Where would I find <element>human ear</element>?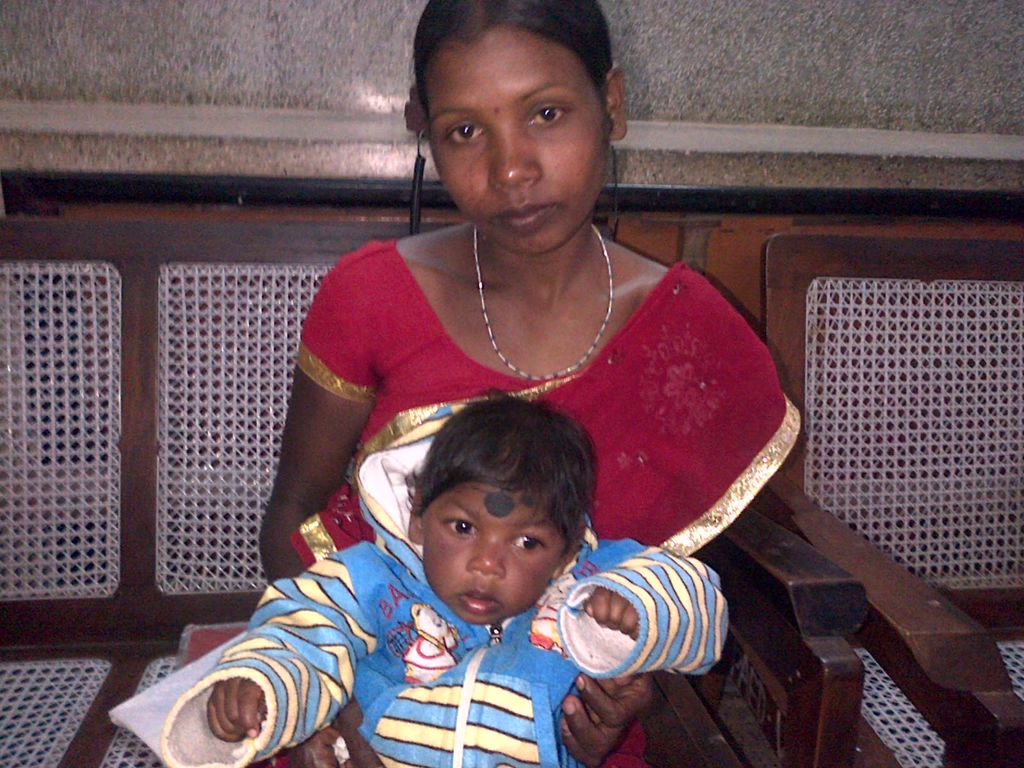
At (412, 486, 422, 542).
